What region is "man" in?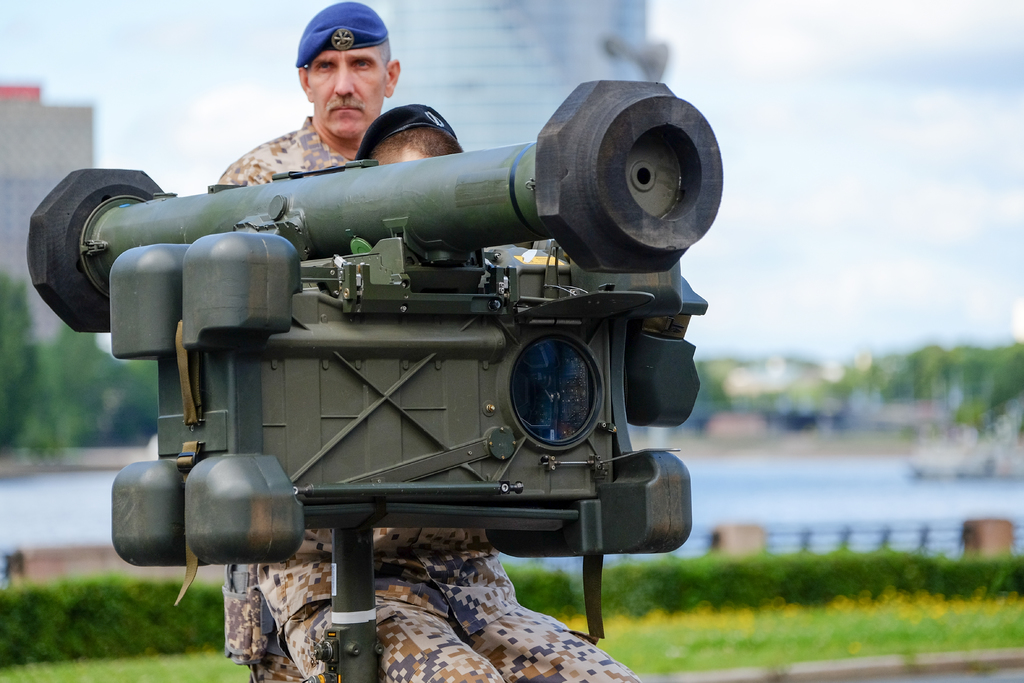
x1=204 y1=0 x2=405 y2=682.
